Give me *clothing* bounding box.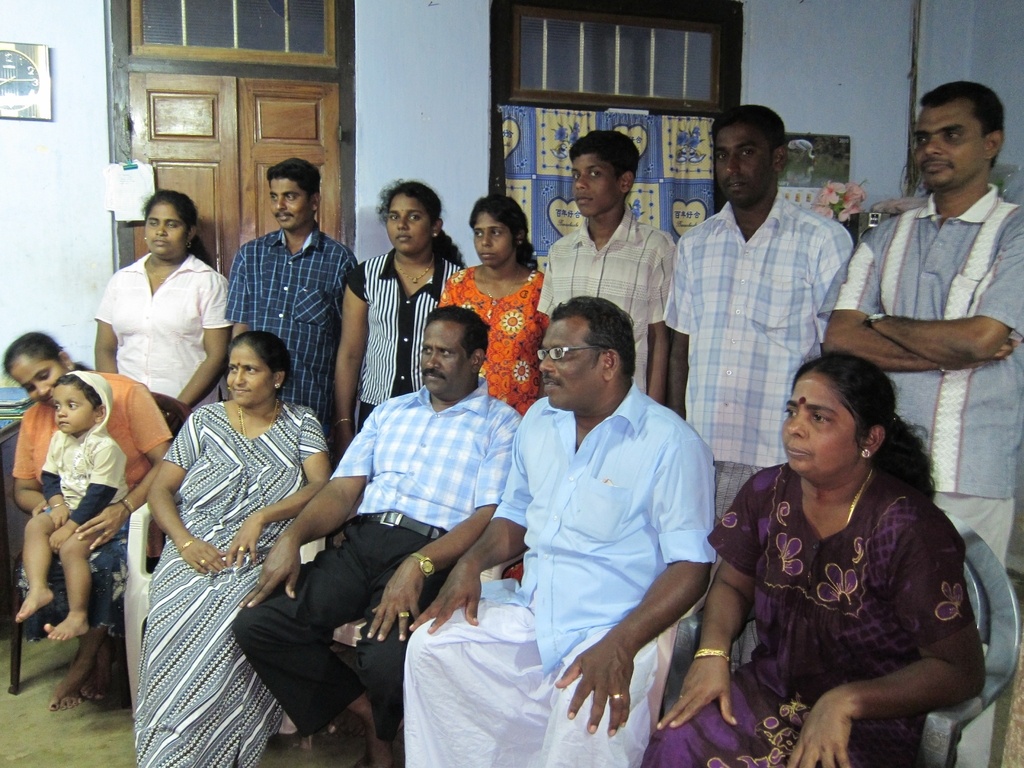
[640,474,995,767].
